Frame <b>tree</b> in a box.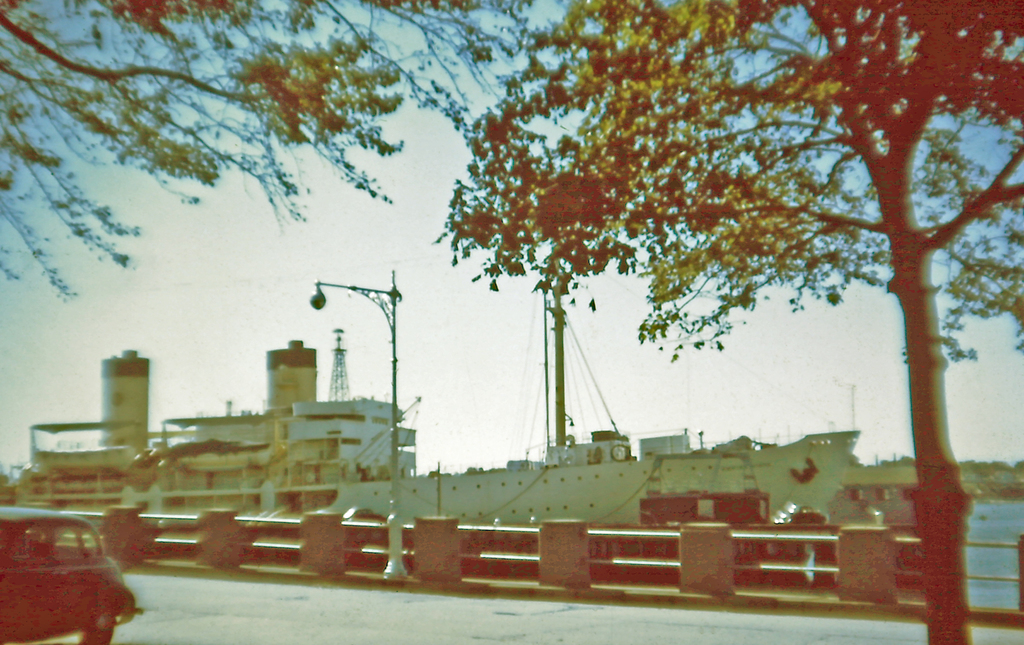
left=437, top=0, right=1023, bottom=644.
